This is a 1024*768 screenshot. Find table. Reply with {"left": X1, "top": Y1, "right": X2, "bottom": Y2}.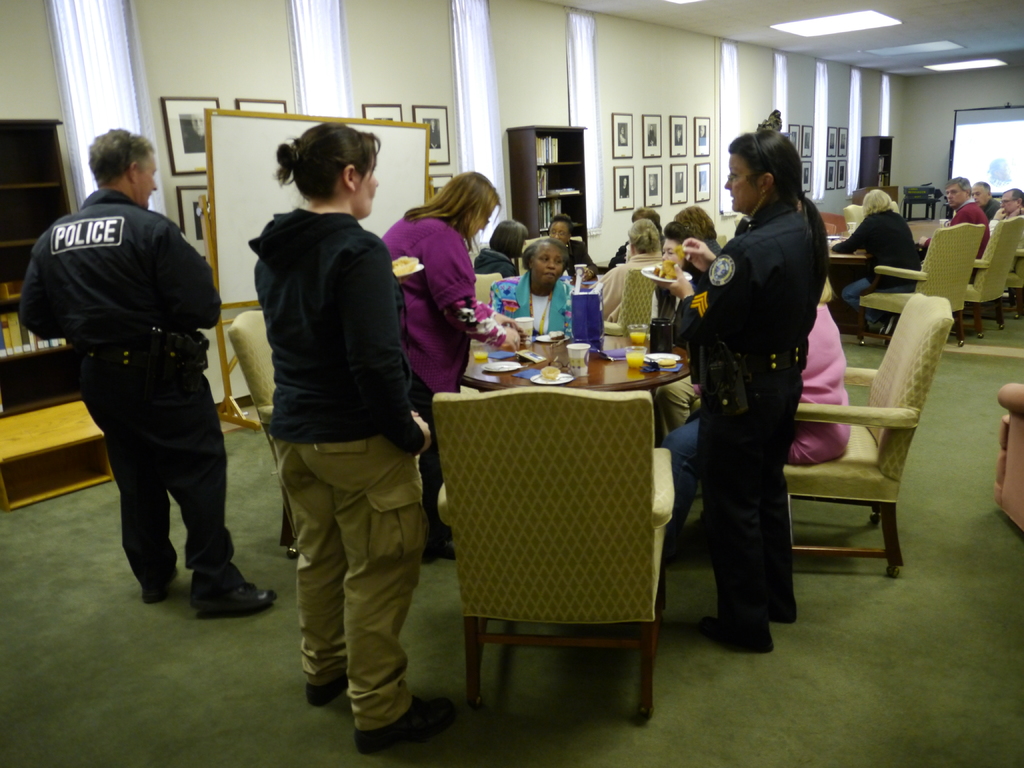
{"left": 0, "top": 400, "right": 106, "bottom": 515}.
